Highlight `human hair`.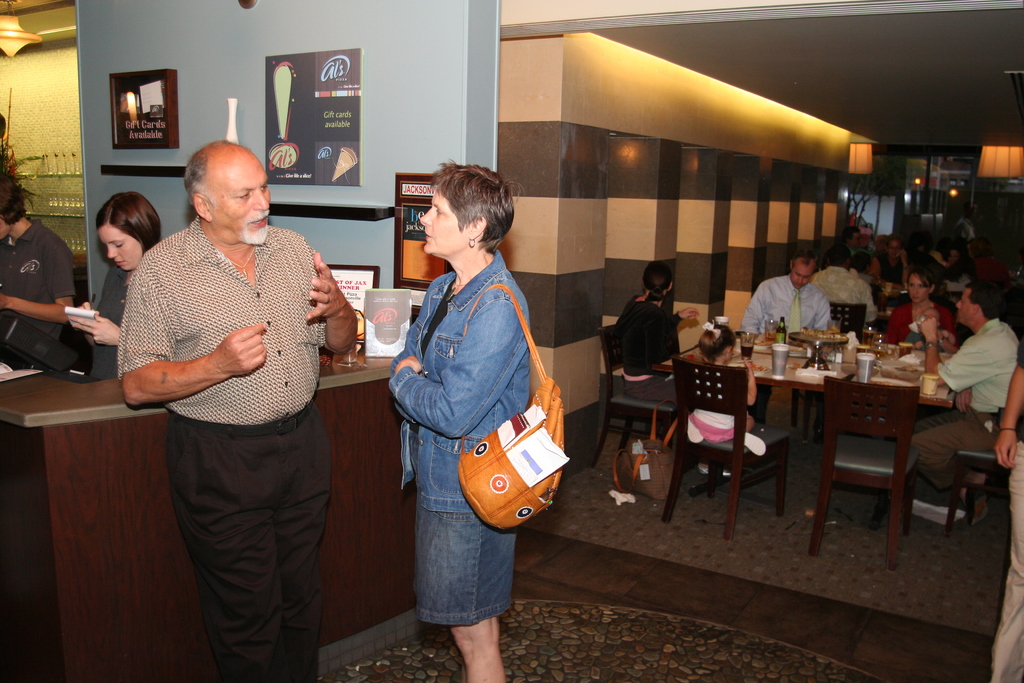
Highlighted region: bbox=(970, 237, 993, 259).
